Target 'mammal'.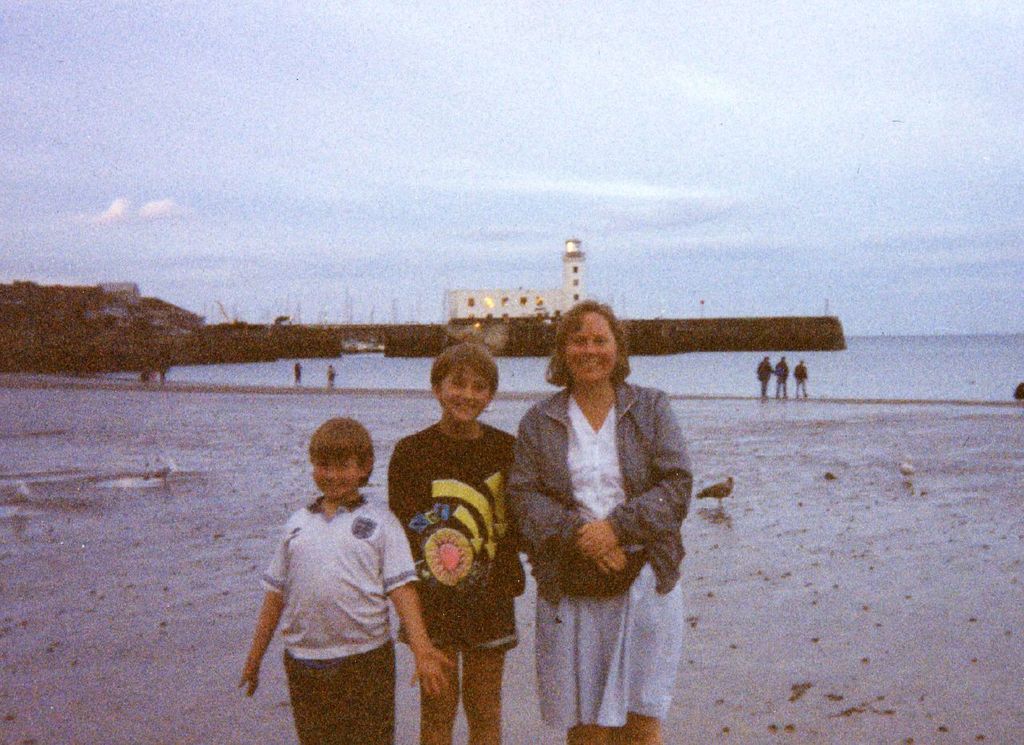
Target region: bbox=[294, 361, 302, 383].
